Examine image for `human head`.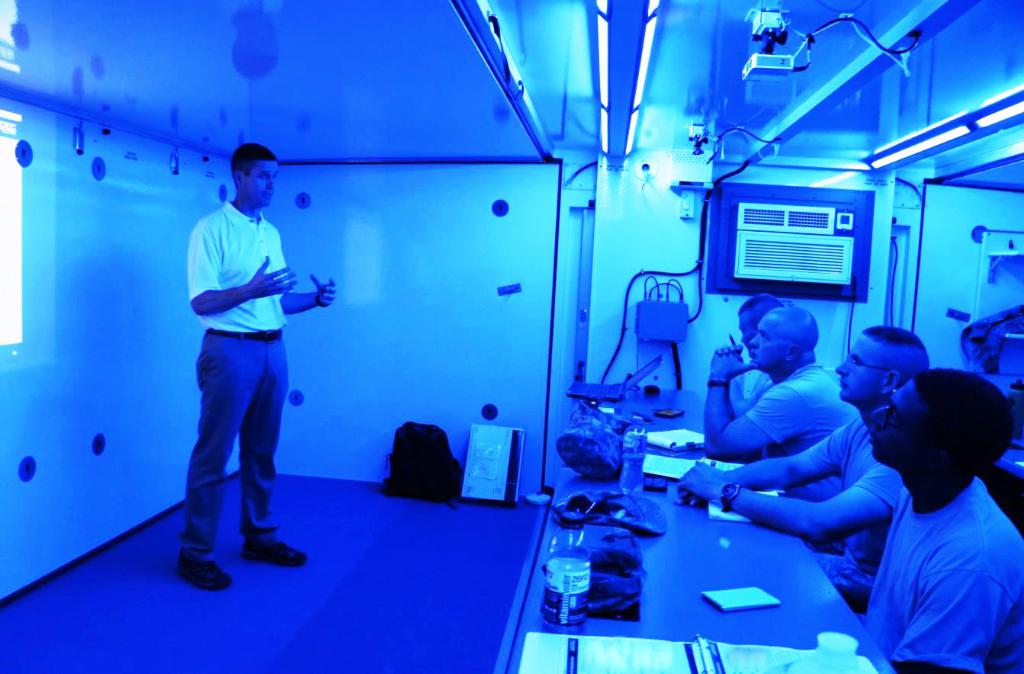
Examination result: [736,292,790,348].
